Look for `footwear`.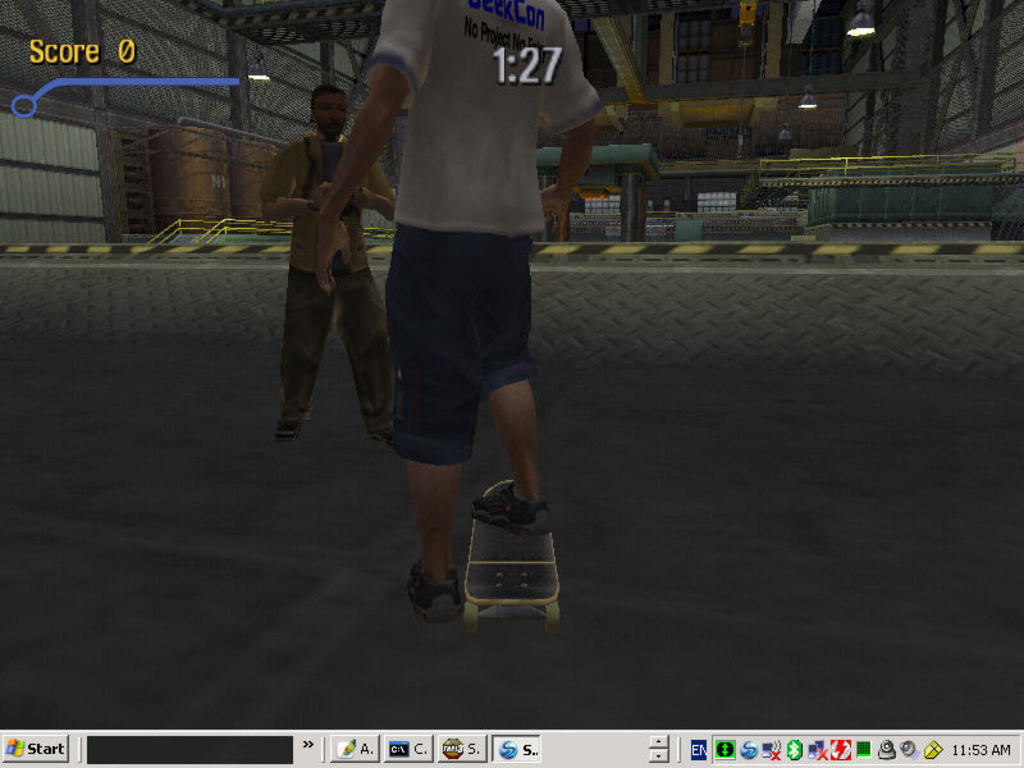
Found: x1=474, y1=488, x2=556, y2=541.
